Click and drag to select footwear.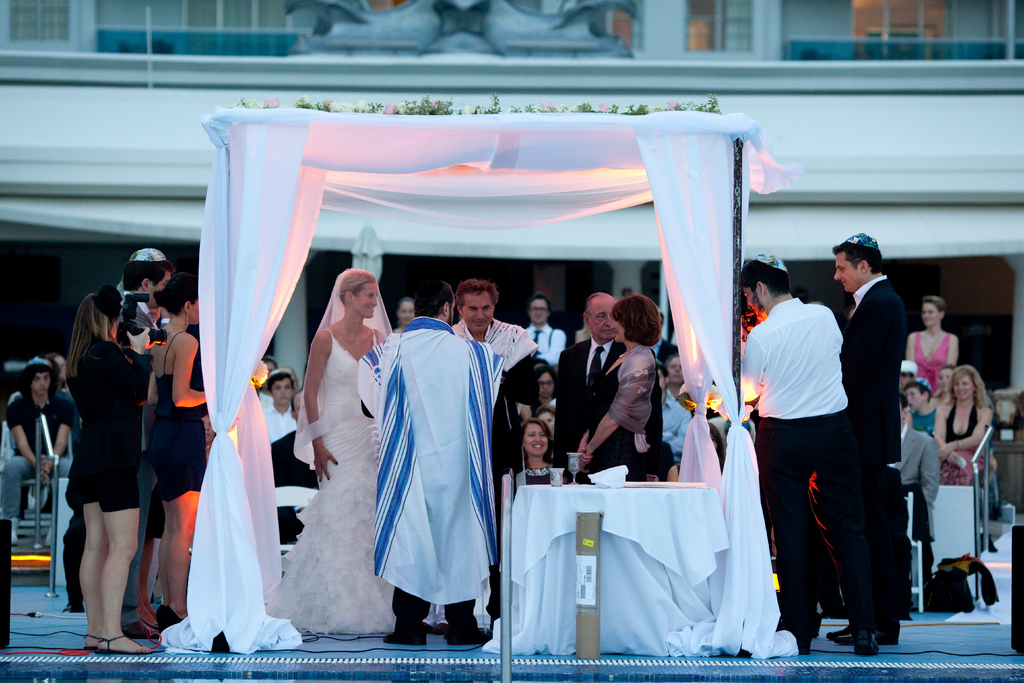
Selection: 84,633,99,647.
